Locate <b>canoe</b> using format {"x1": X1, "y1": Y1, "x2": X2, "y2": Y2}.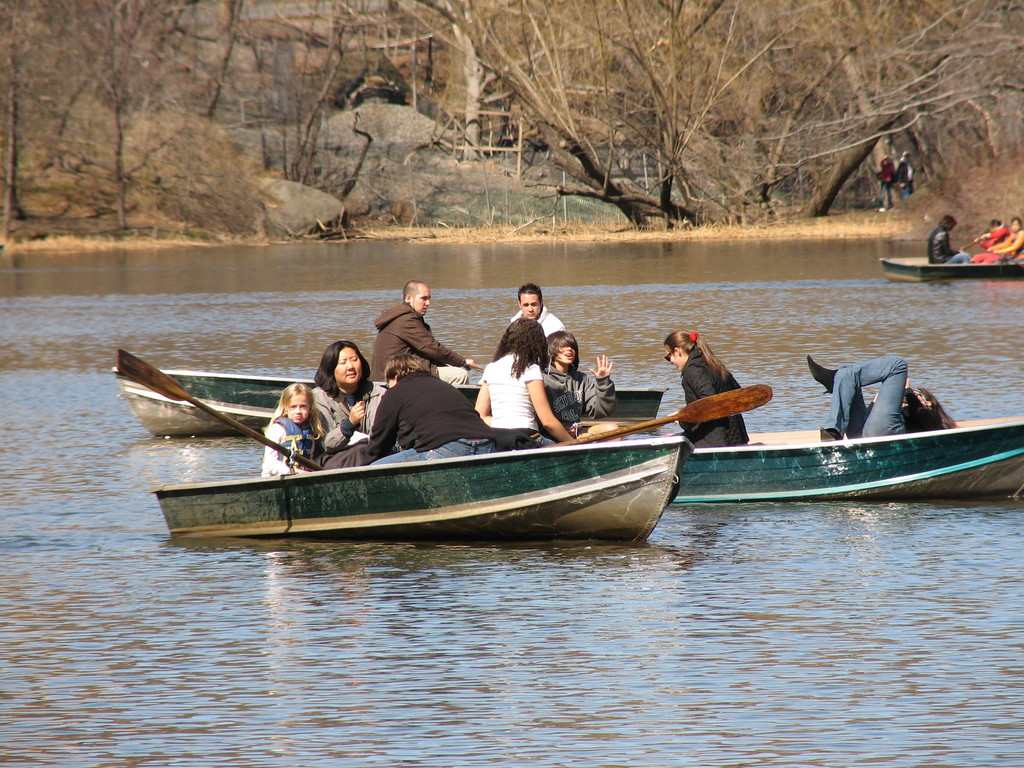
{"x1": 158, "y1": 412, "x2": 240, "y2": 446}.
